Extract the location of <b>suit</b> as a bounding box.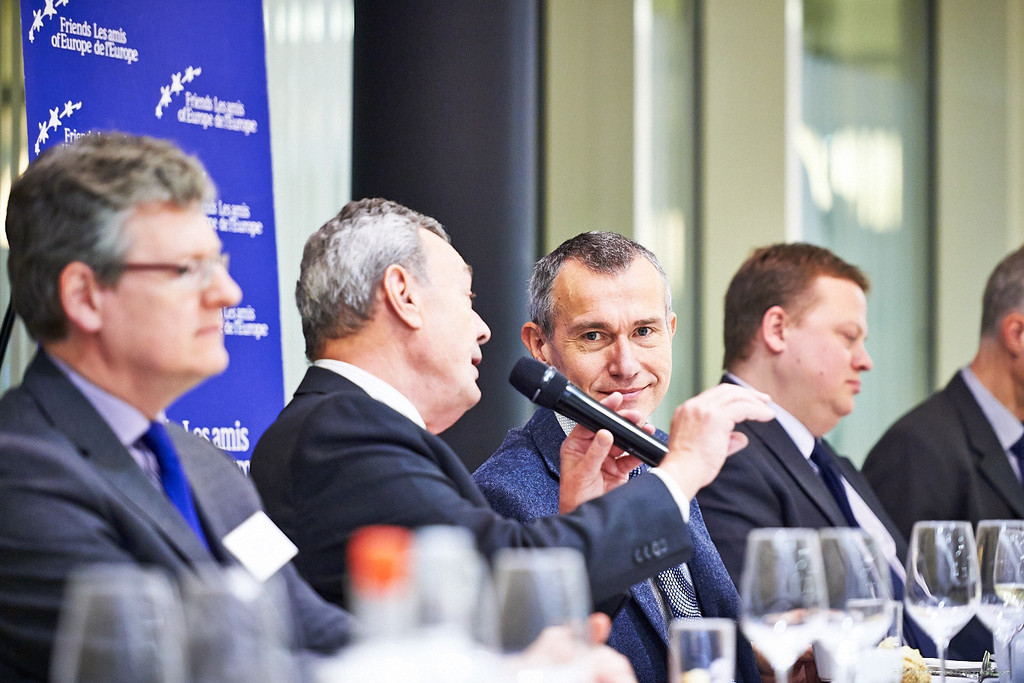
[x1=693, y1=372, x2=985, y2=660].
